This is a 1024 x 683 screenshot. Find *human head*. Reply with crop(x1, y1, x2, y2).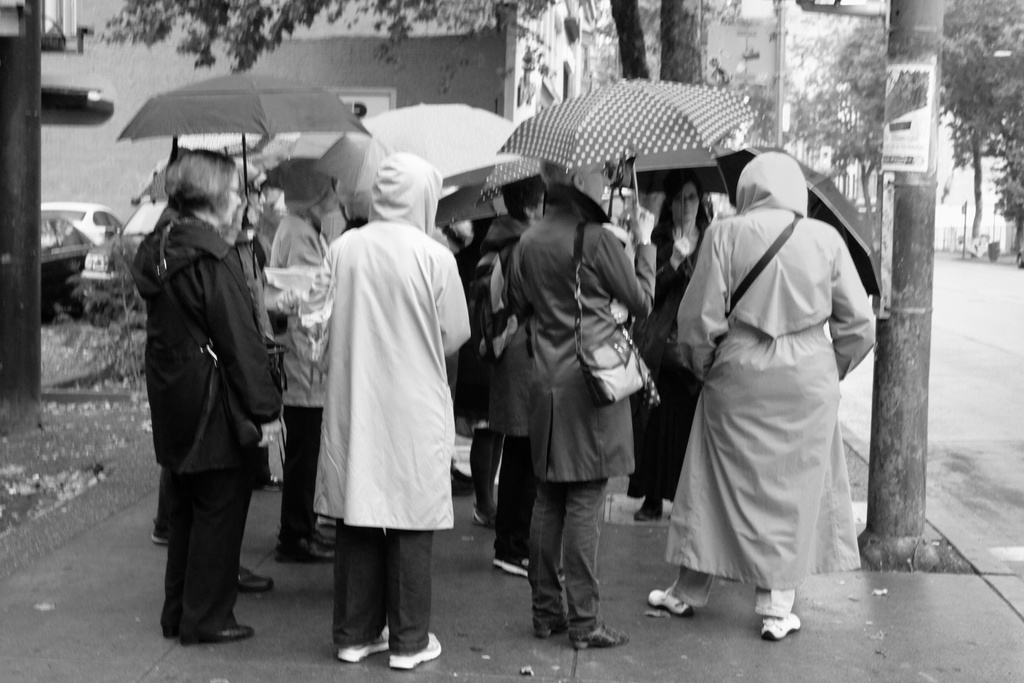
crop(544, 155, 611, 201).
